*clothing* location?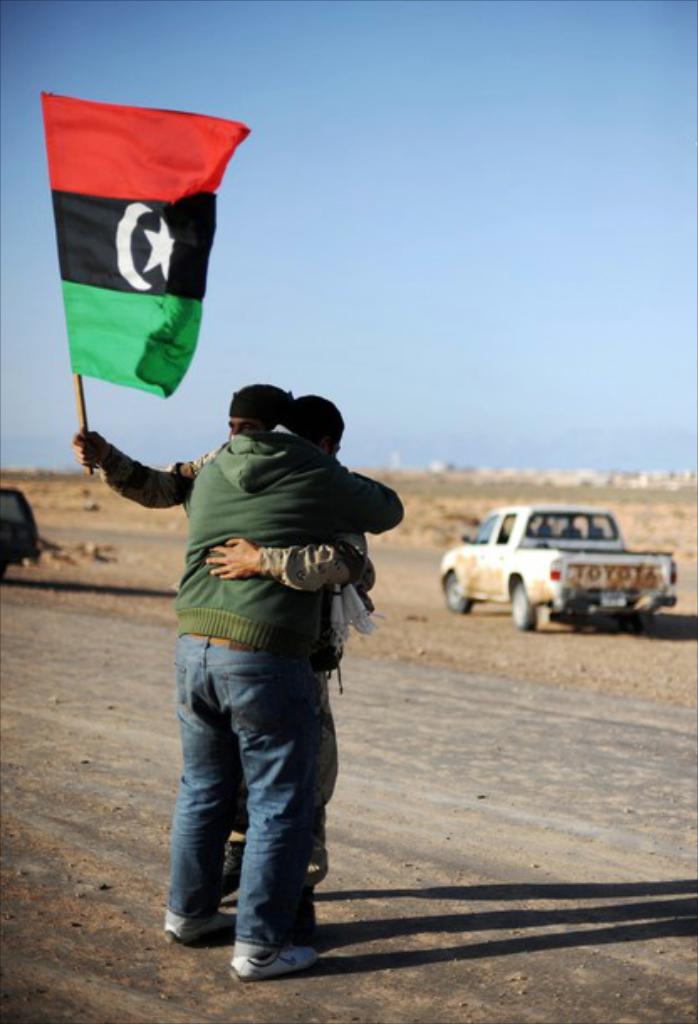
box(79, 470, 376, 881)
